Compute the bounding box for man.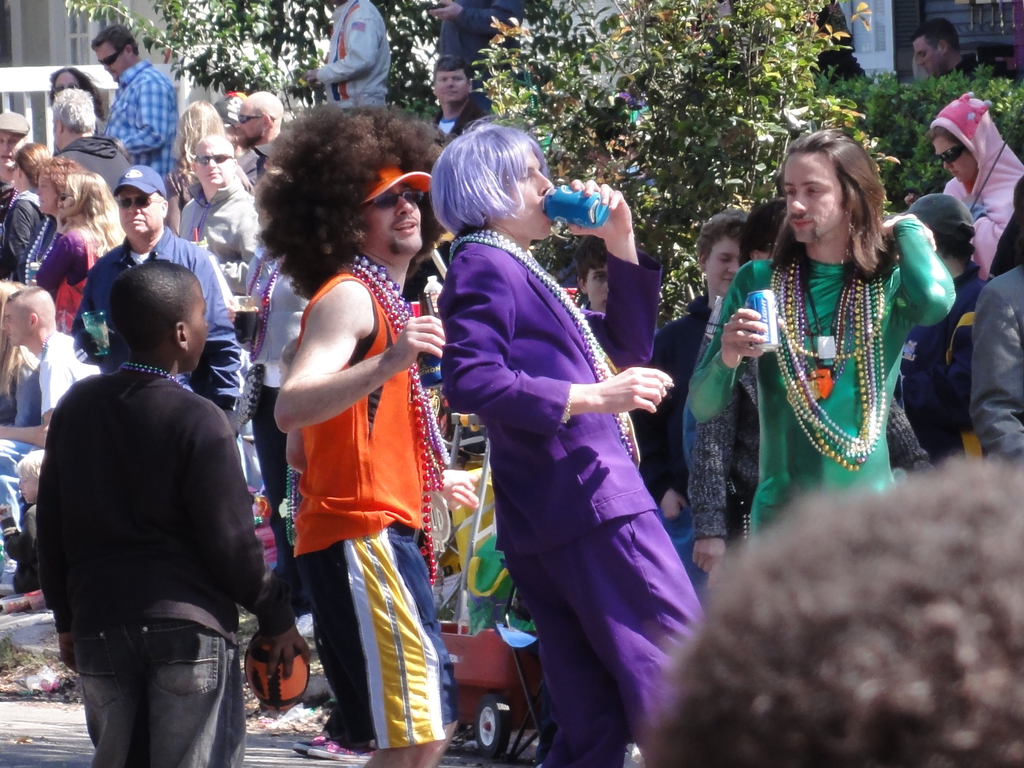
region(0, 108, 31, 217).
